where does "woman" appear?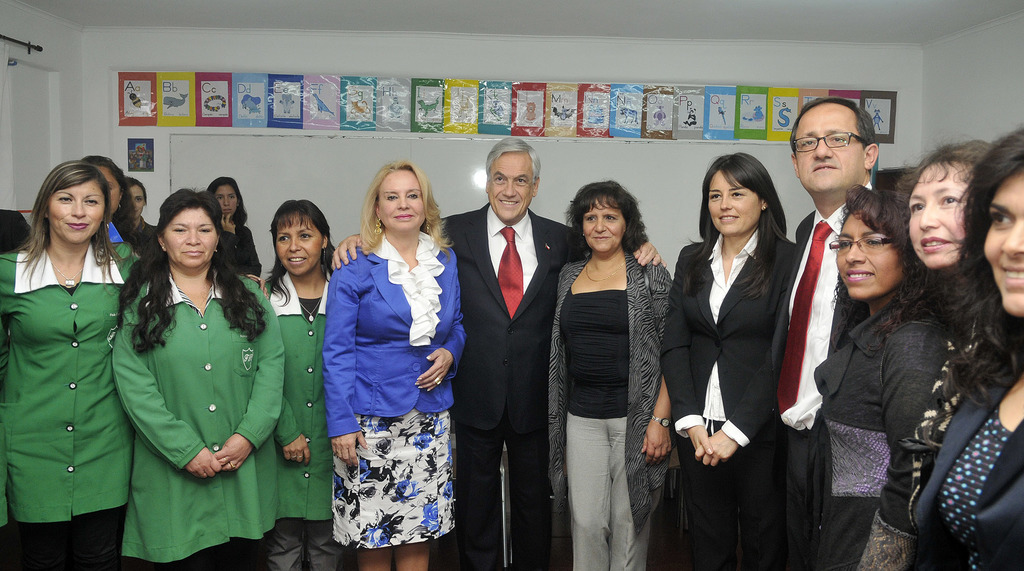
Appears at (111,185,289,570).
